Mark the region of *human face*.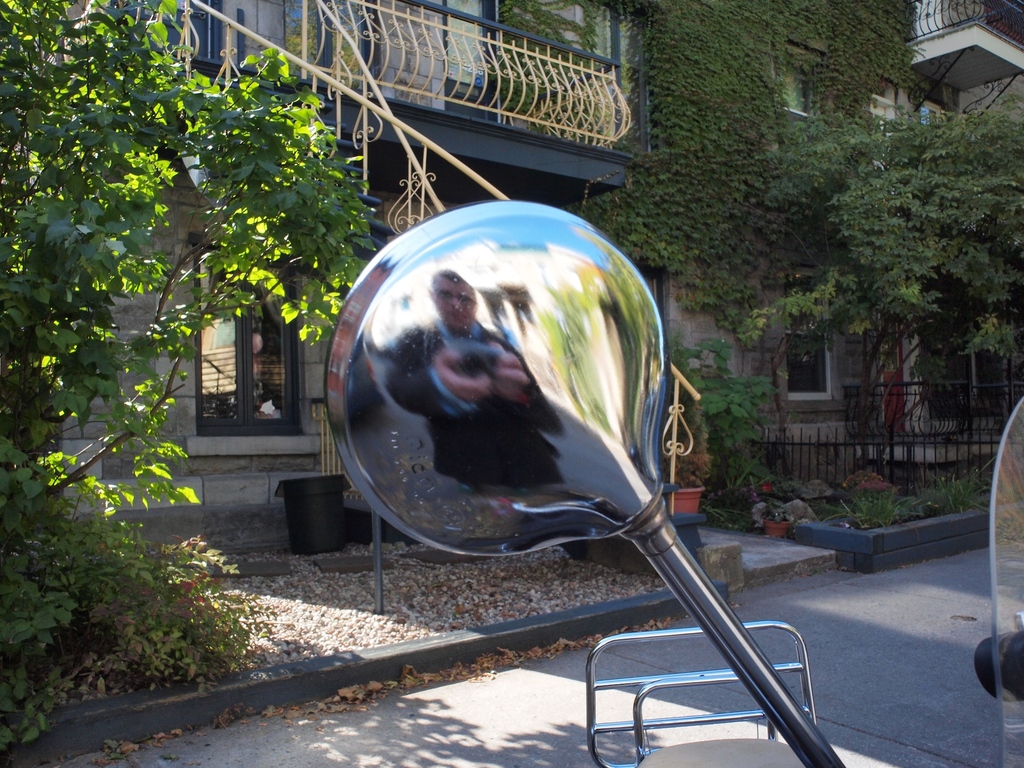
Region: Rect(436, 278, 476, 330).
